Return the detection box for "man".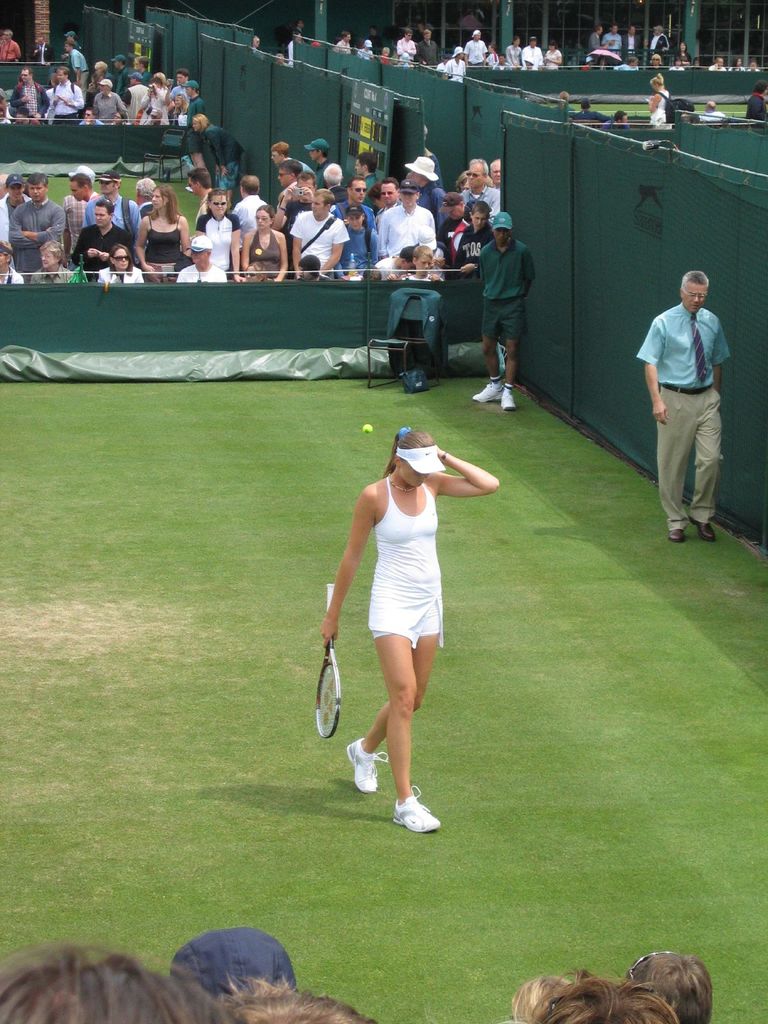
(15, 66, 53, 131).
